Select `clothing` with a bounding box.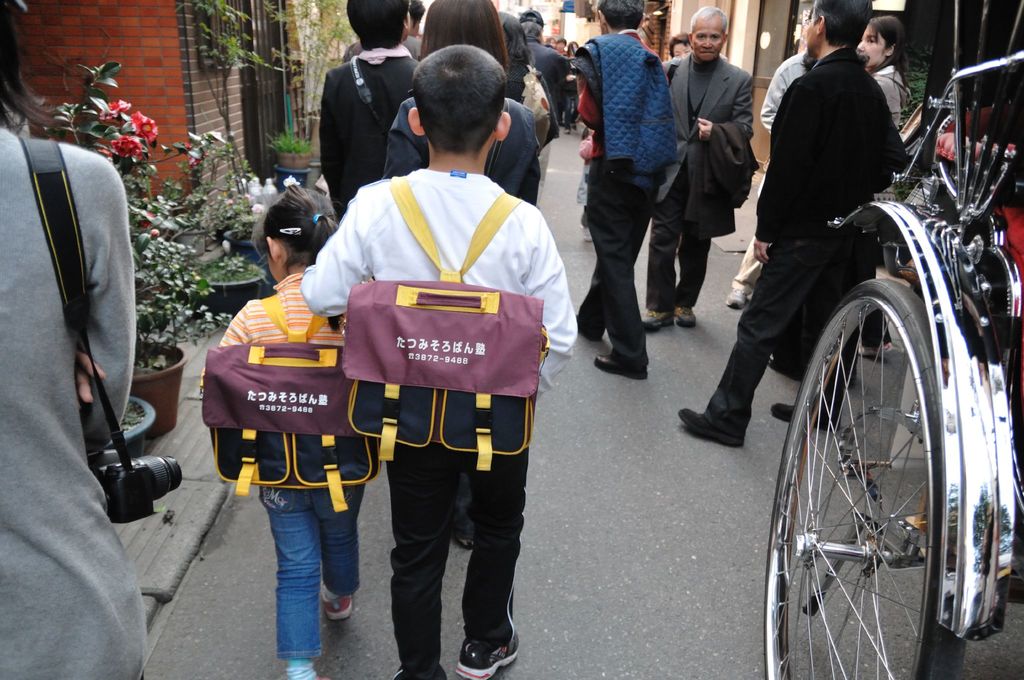
box(653, 54, 687, 81).
